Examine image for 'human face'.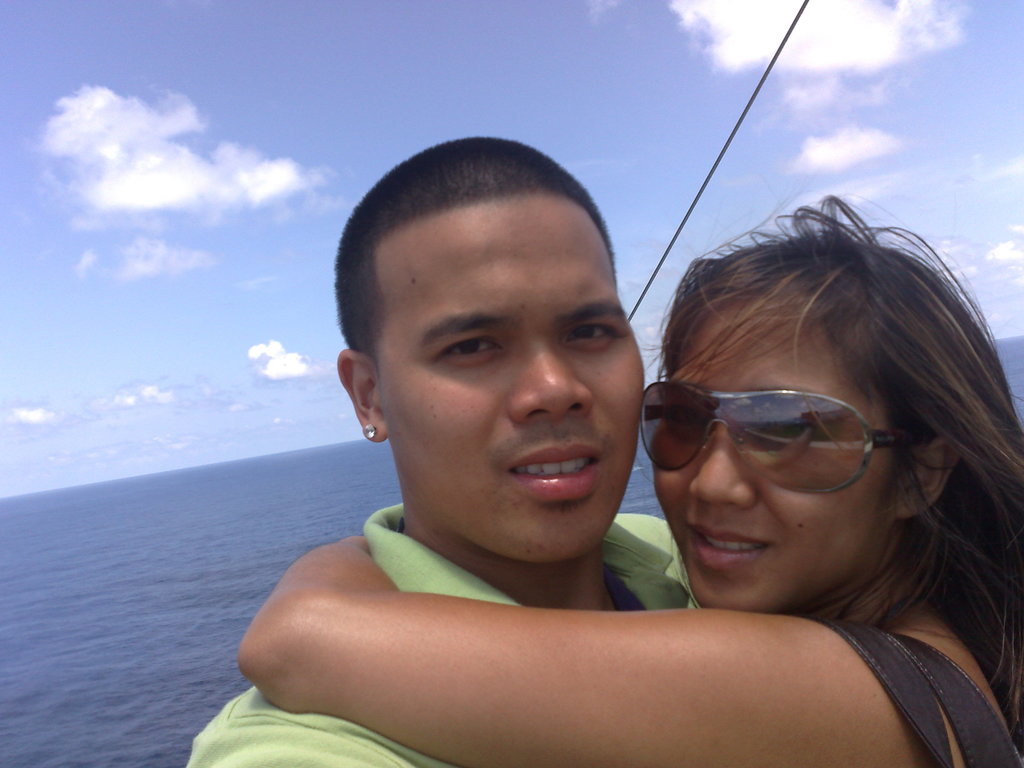
Examination result: <region>651, 301, 897, 610</region>.
